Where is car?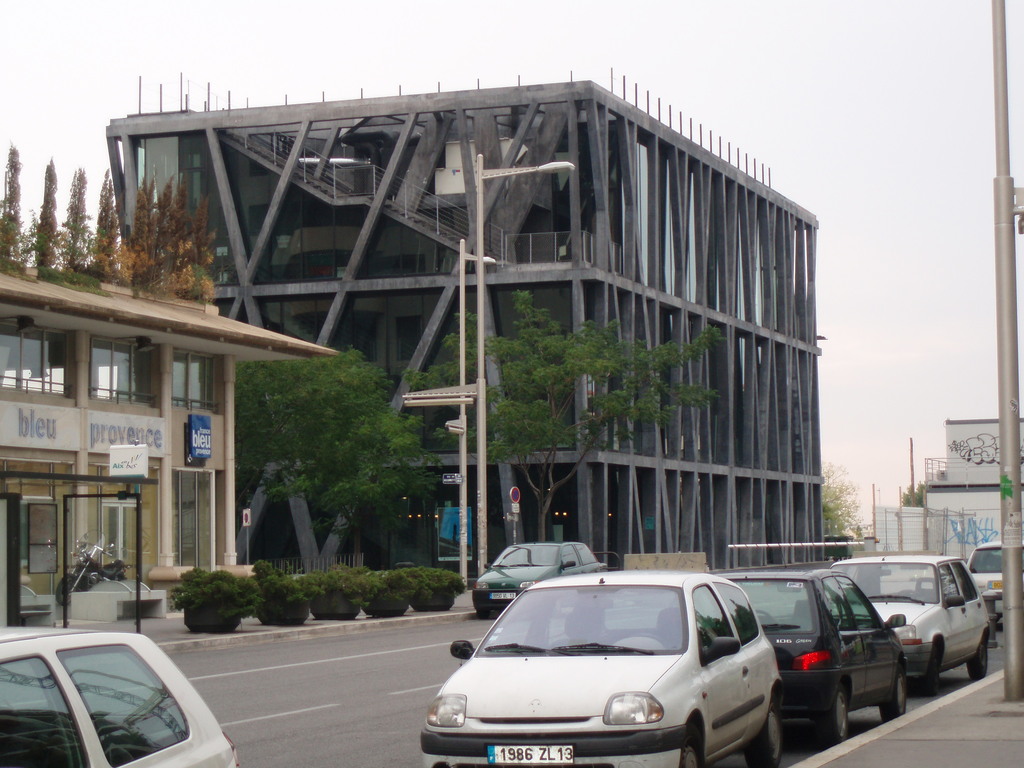
locate(0, 623, 236, 767).
